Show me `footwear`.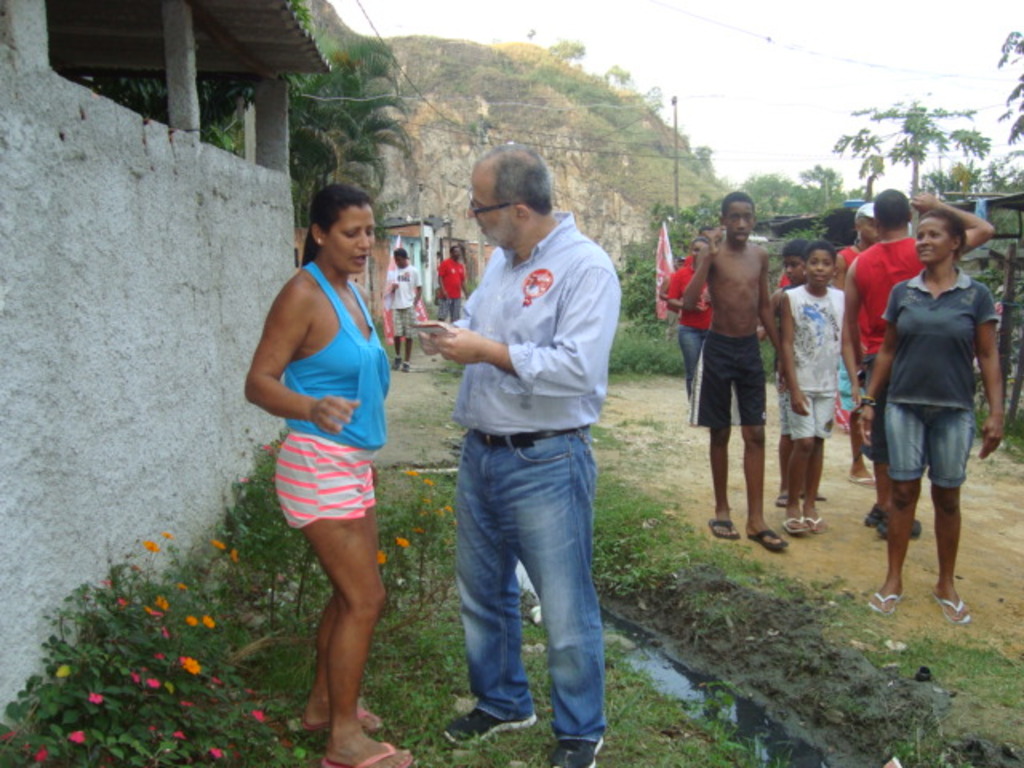
`footwear` is here: {"left": 442, "top": 715, "right": 542, "bottom": 738}.
